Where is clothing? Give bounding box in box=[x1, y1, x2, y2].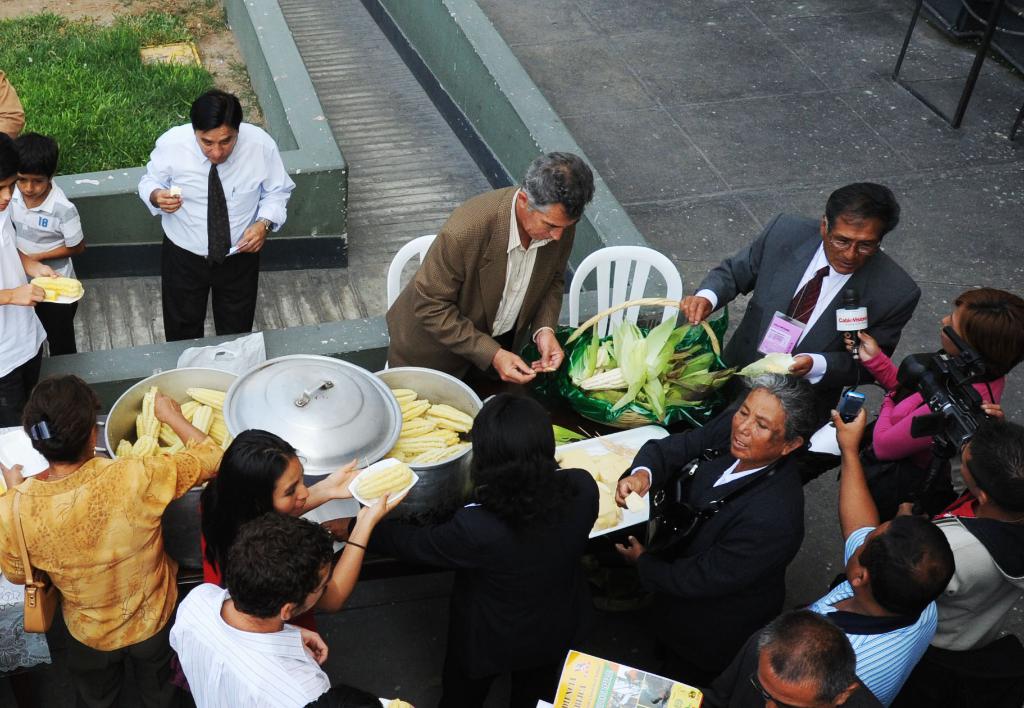
box=[134, 95, 282, 334].
